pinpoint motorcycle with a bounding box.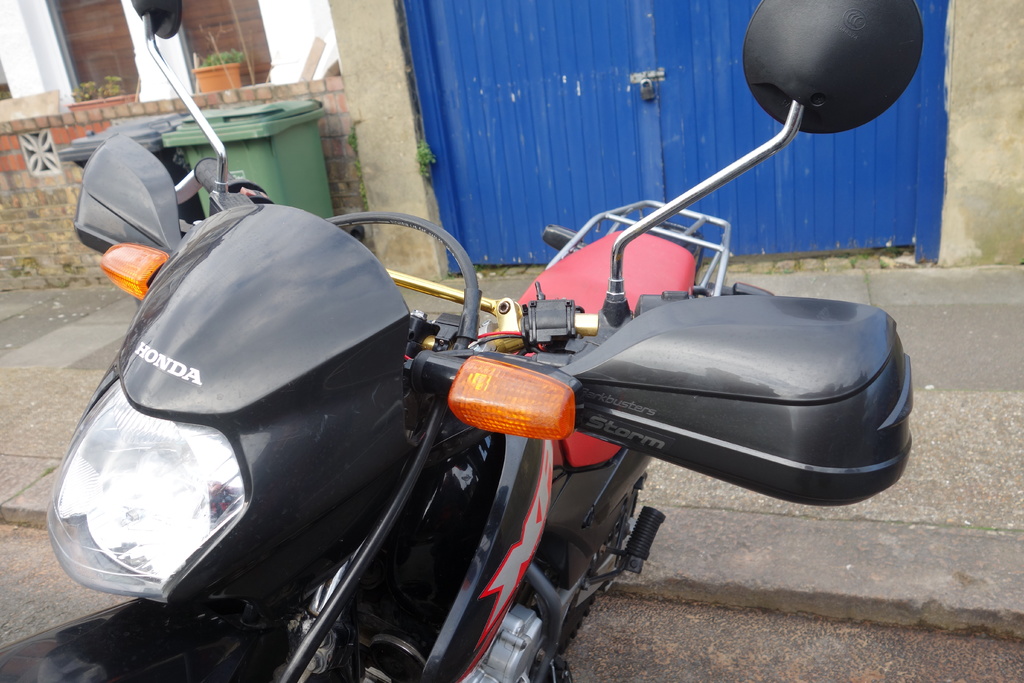
[1,0,911,682].
